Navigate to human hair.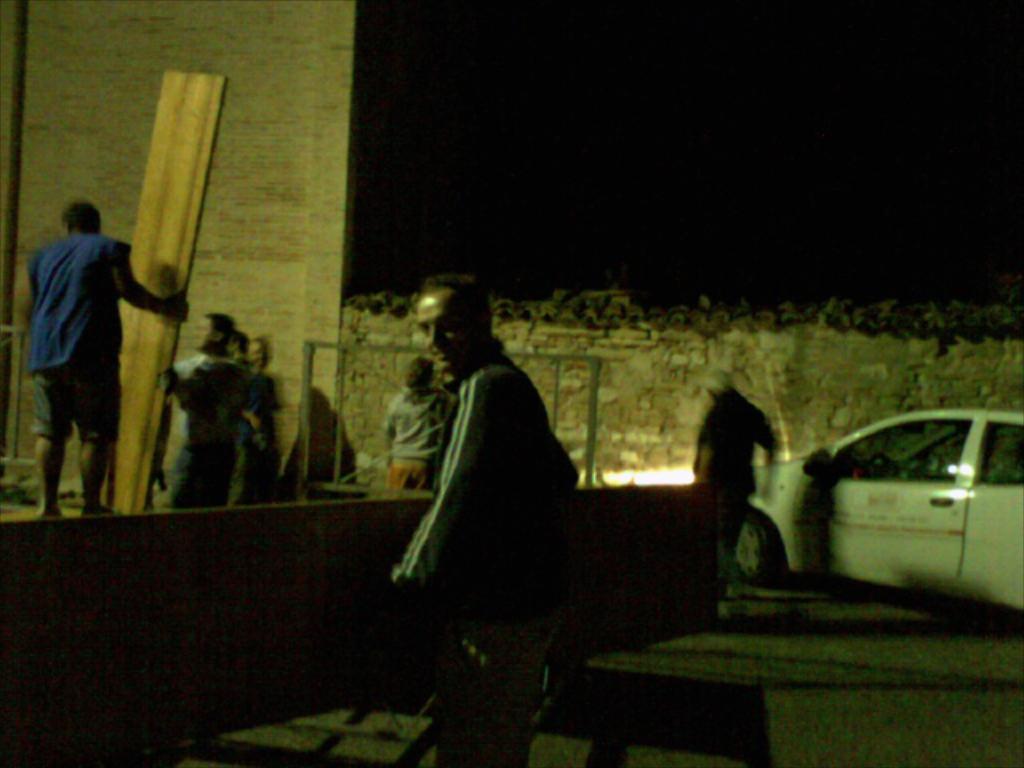
Navigation target: rect(205, 312, 237, 347).
